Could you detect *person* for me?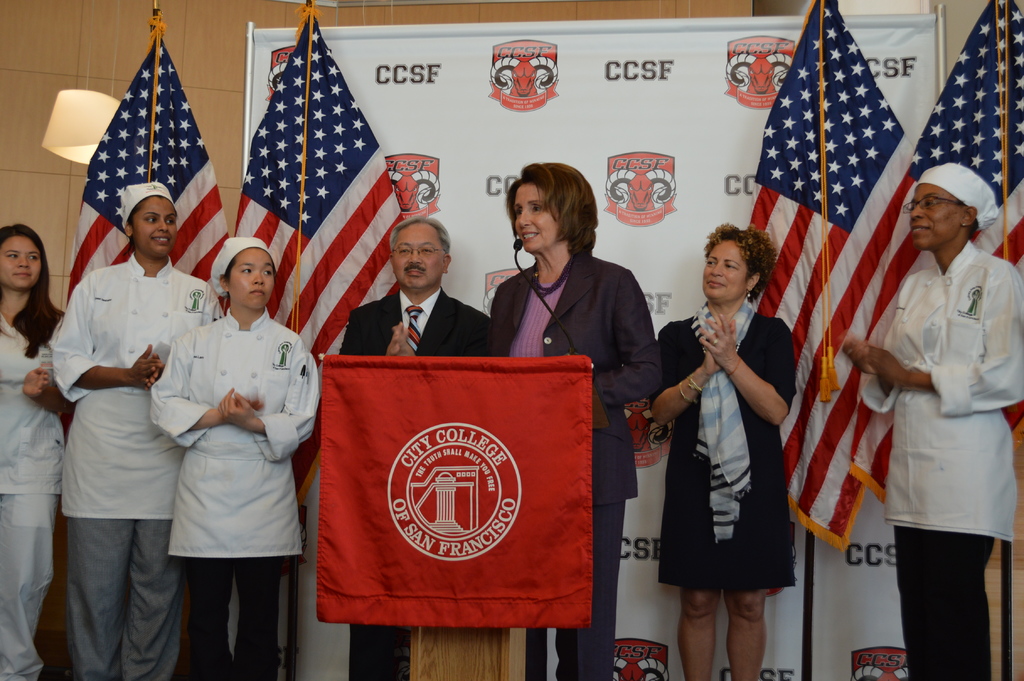
Detection result: BBox(339, 219, 496, 680).
